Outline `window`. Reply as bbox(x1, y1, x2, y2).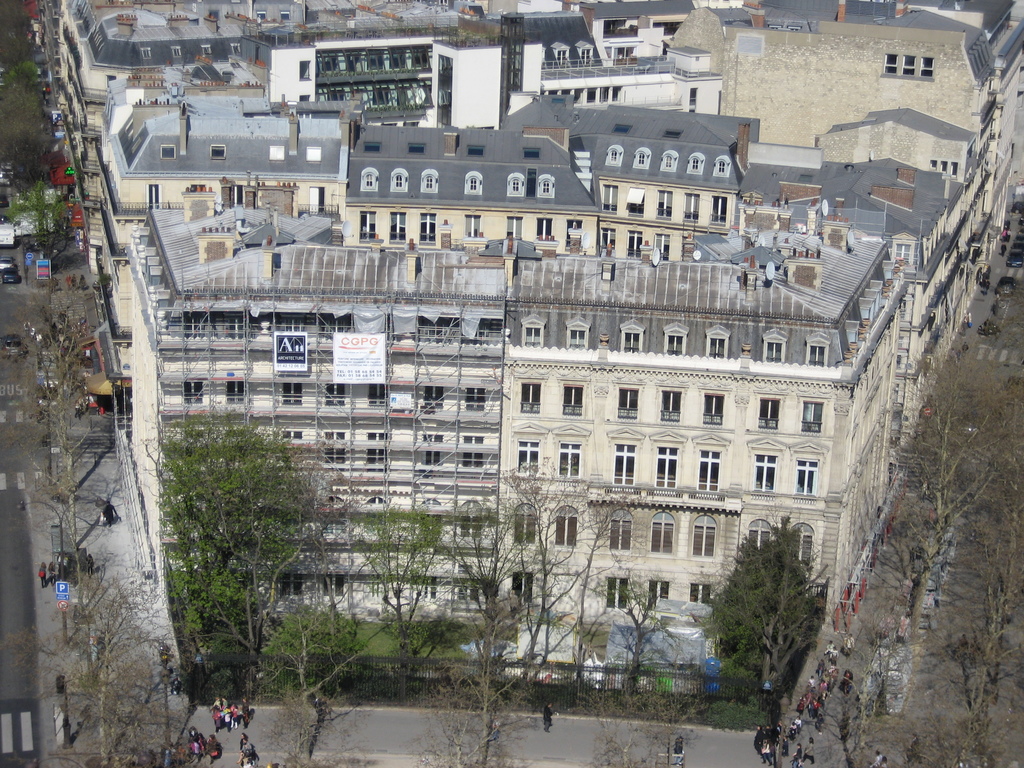
bbox(687, 575, 717, 604).
